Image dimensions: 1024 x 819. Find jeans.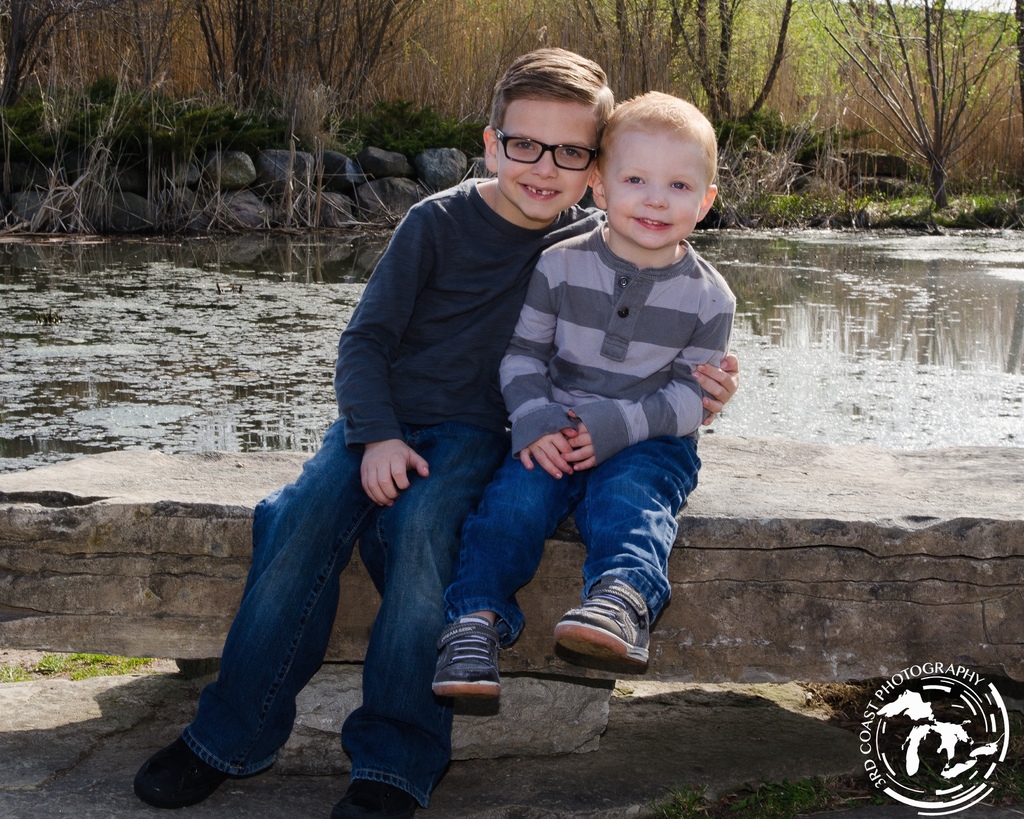
442:434:702:643.
